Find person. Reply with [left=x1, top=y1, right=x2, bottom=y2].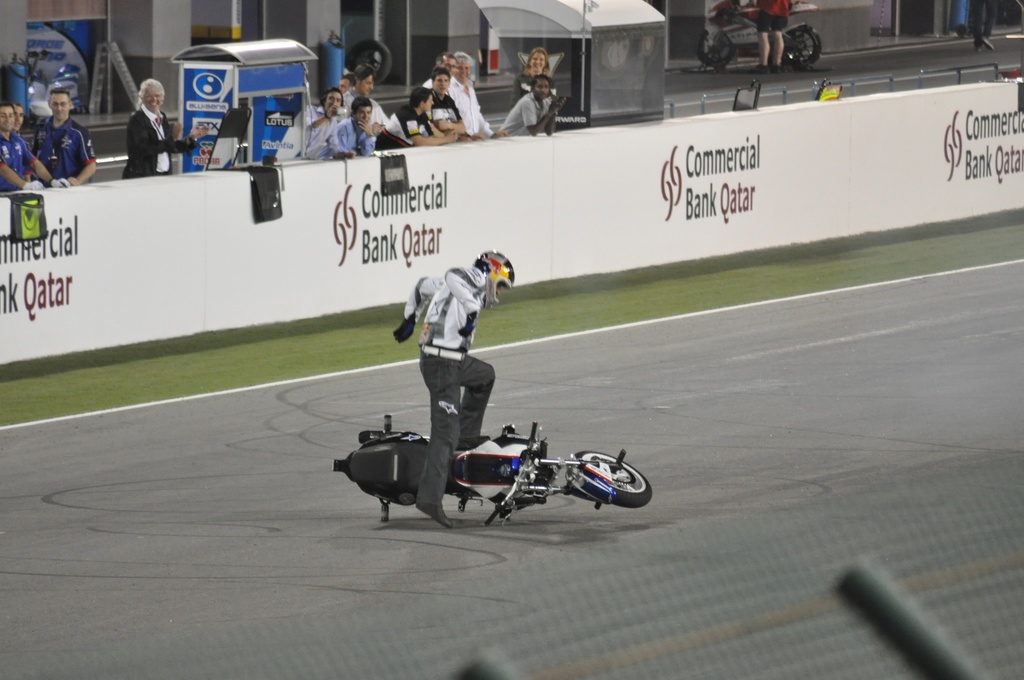
[left=497, top=77, right=569, bottom=143].
